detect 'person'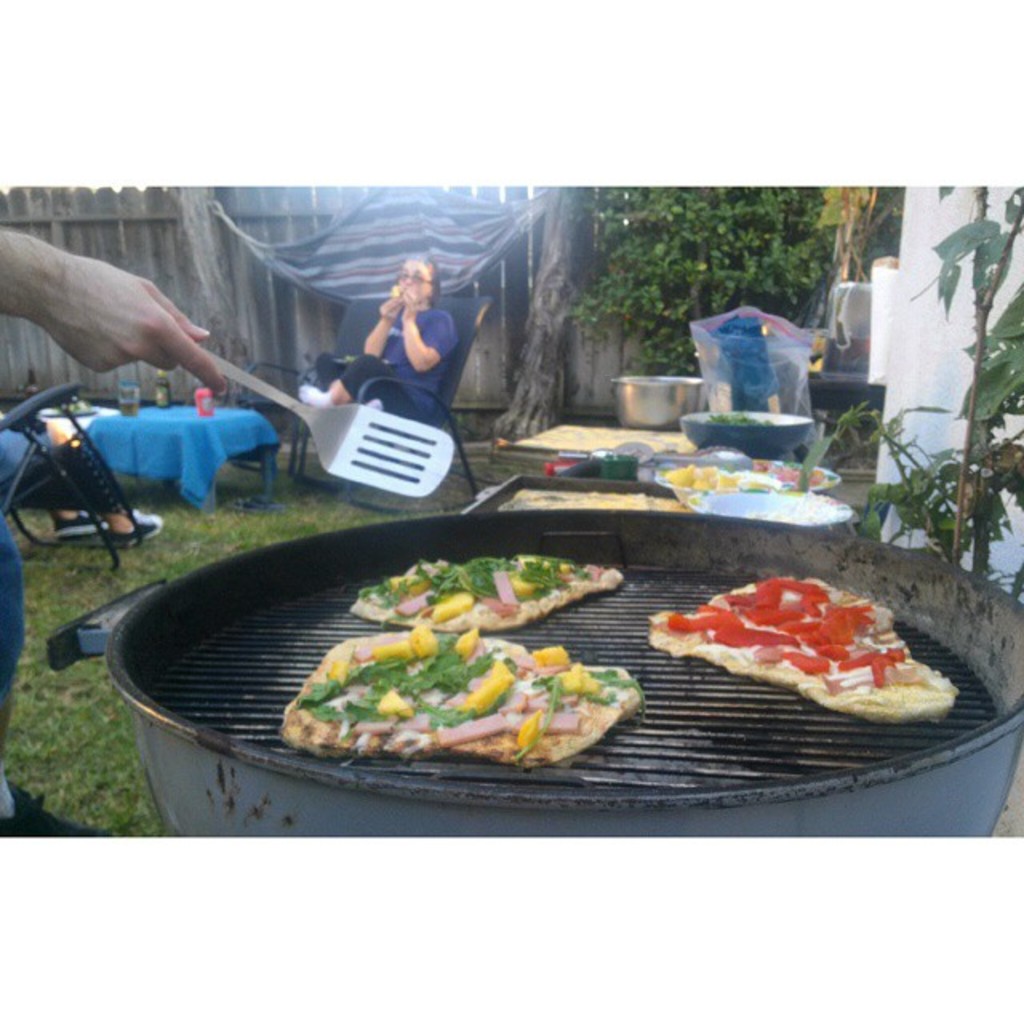
left=0, top=218, right=224, bottom=840
